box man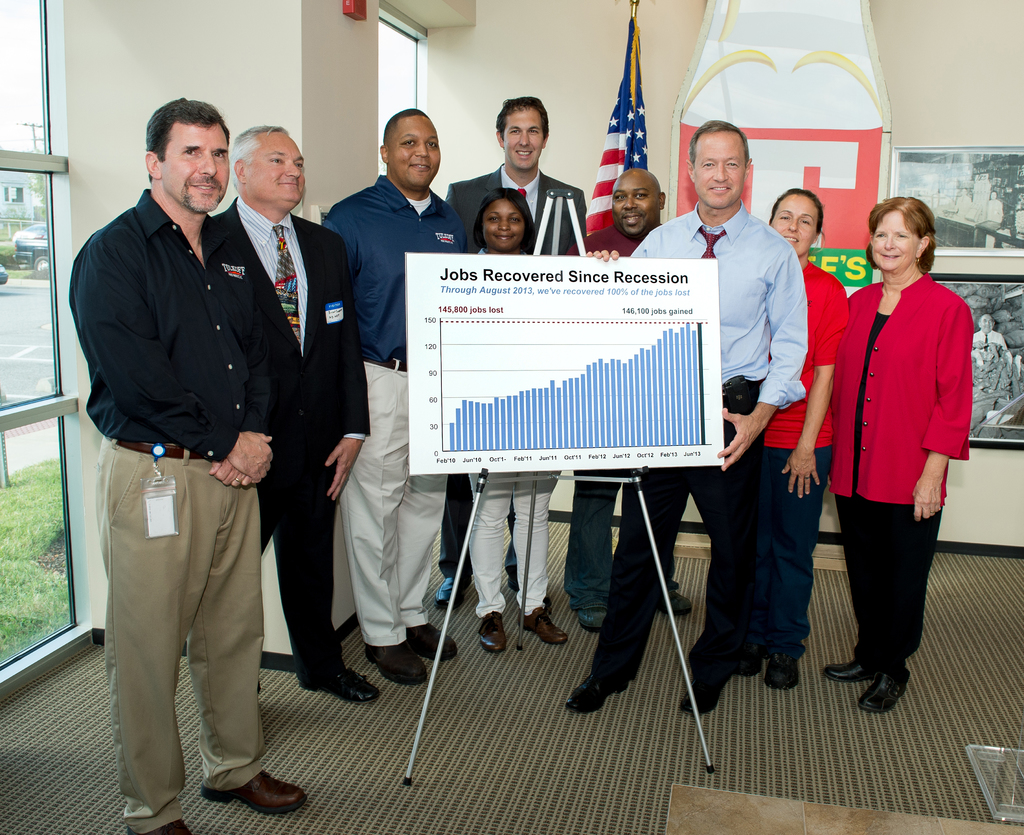
region(211, 114, 381, 698)
